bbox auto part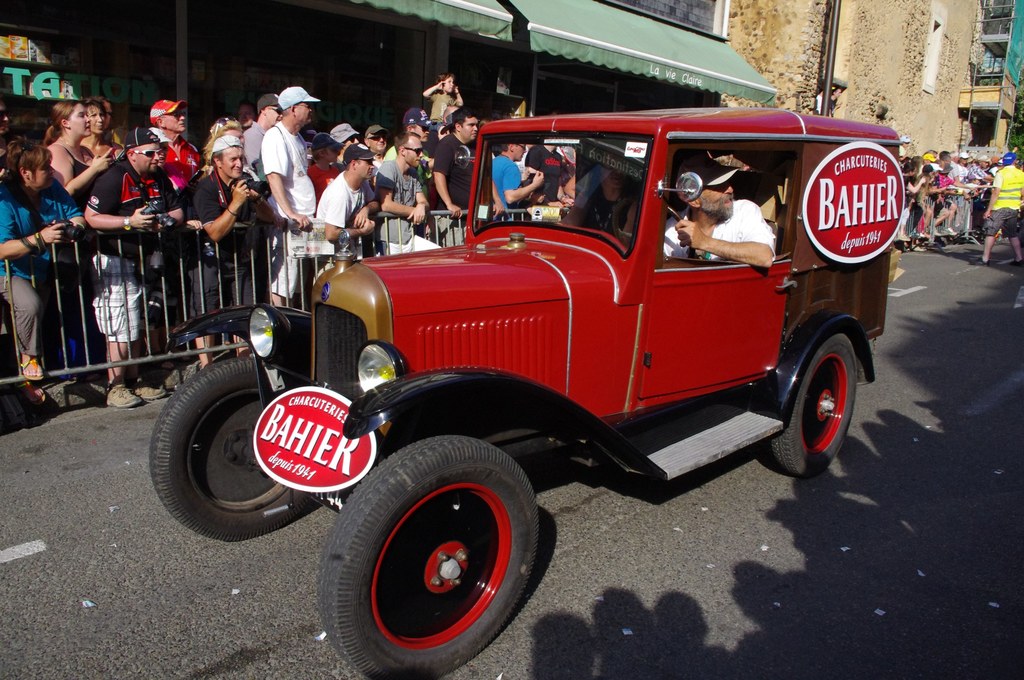
{"left": 352, "top": 336, "right": 399, "bottom": 417}
